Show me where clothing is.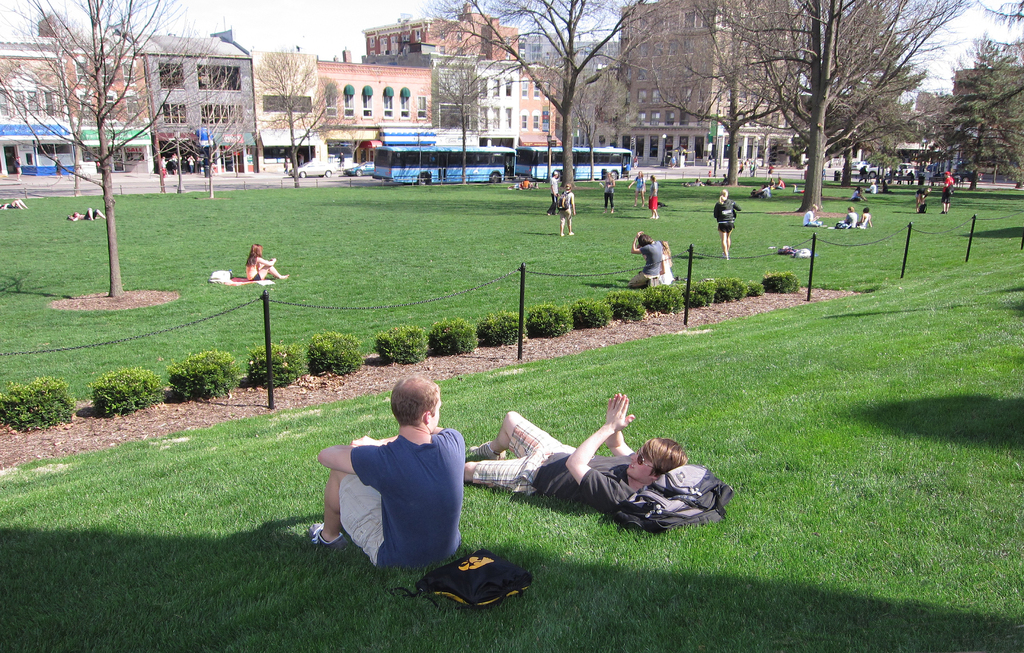
clothing is at x1=601, y1=178, x2=615, y2=210.
